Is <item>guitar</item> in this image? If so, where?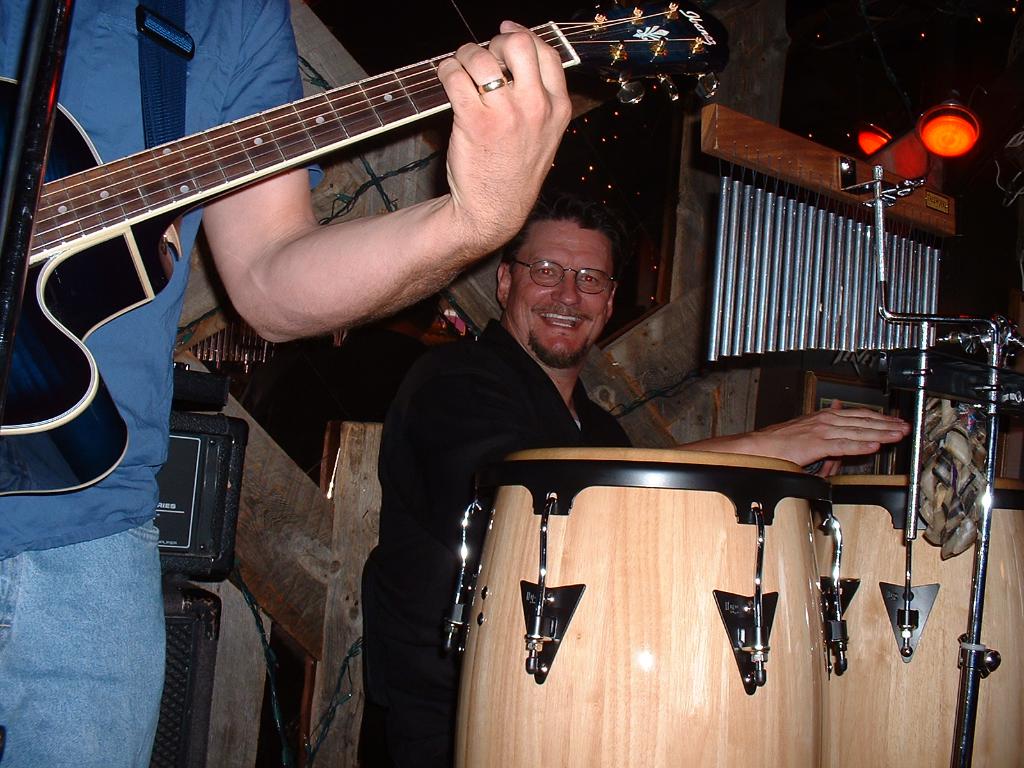
Yes, at {"x1": 0, "y1": 46, "x2": 724, "y2": 527}.
